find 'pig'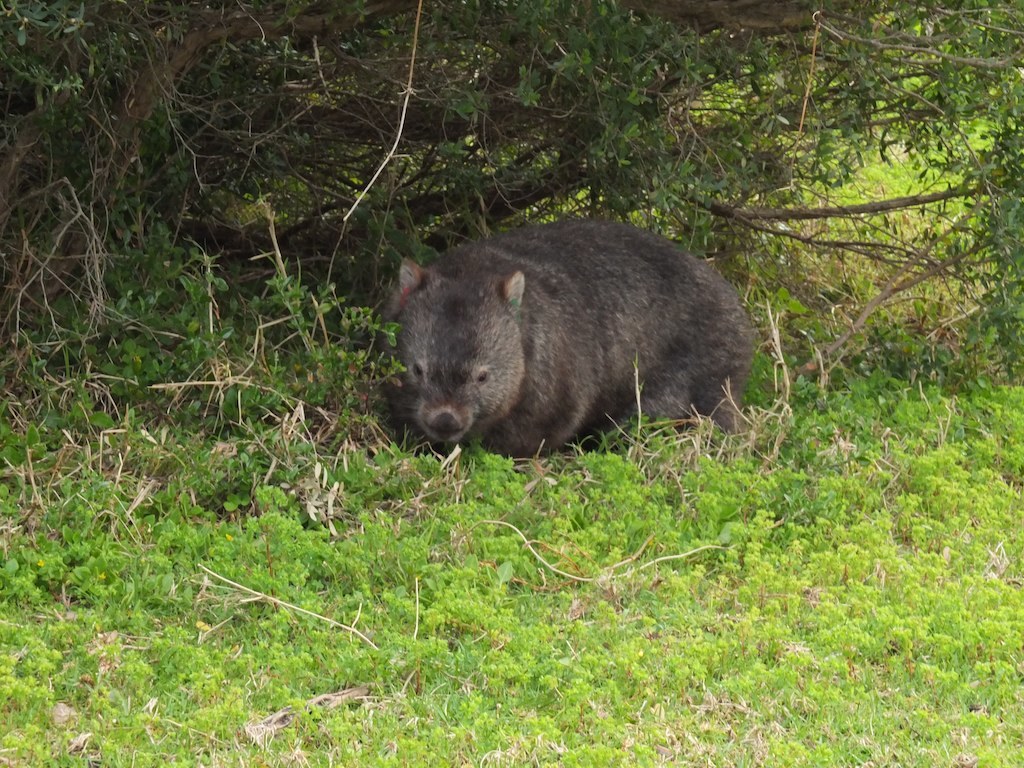
bbox=(376, 210, 758, 457)
